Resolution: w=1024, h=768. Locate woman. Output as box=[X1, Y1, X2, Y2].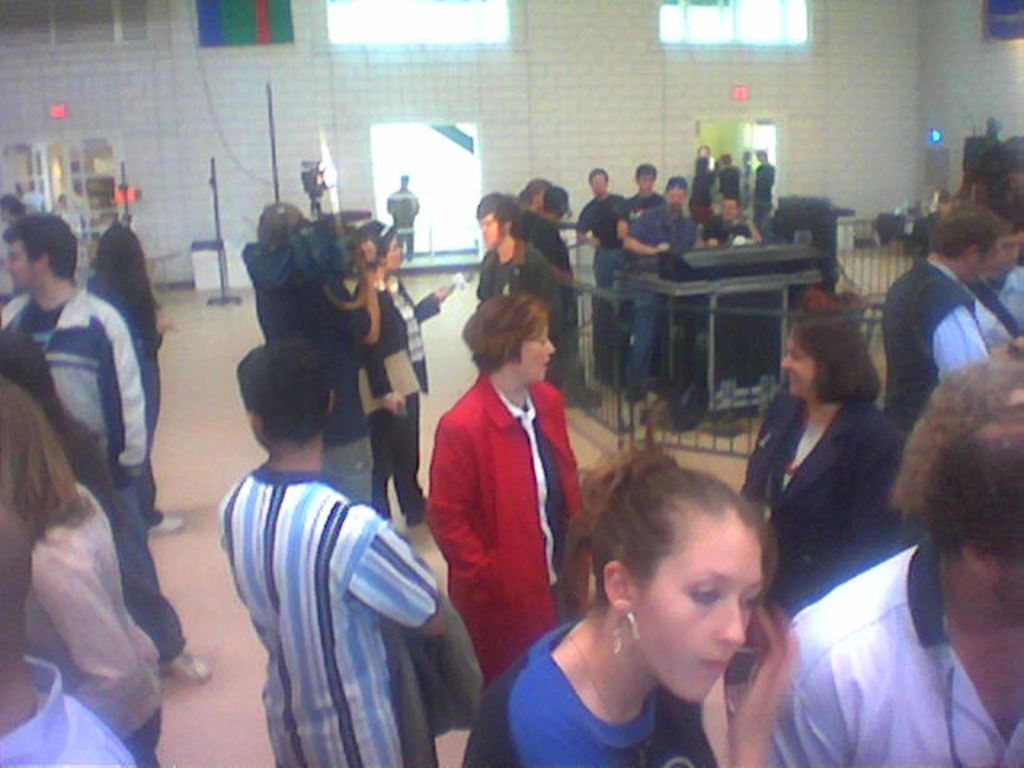
box=[0, 376, 162, 766].
